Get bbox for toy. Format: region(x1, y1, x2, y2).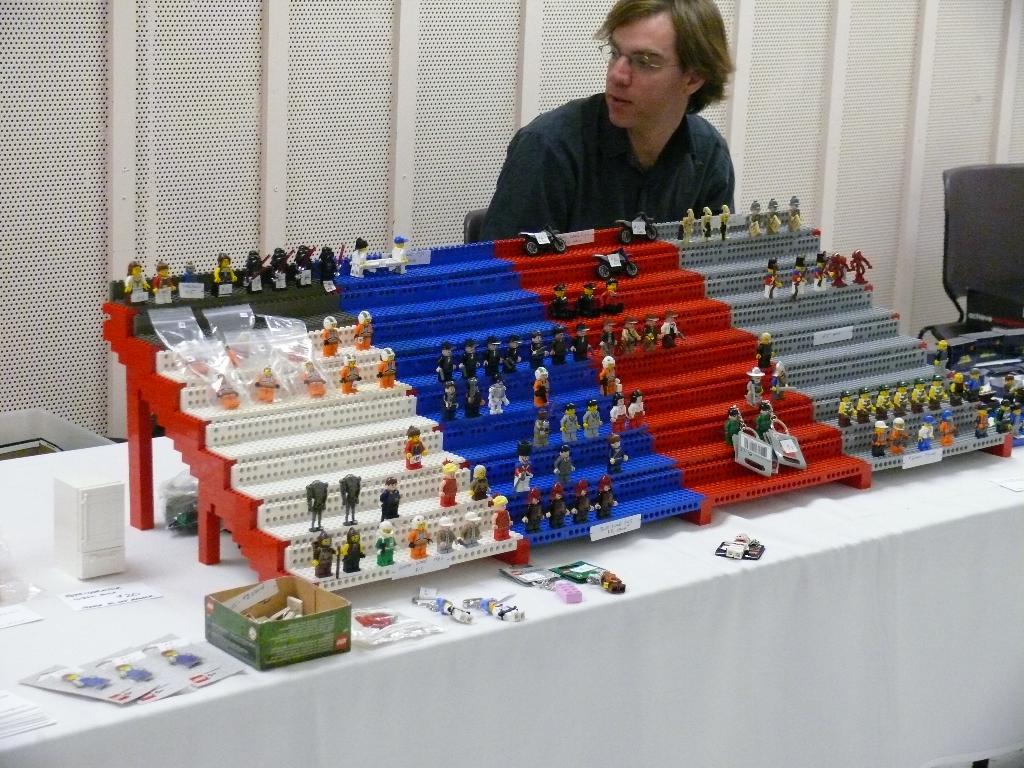
region(810, 253, 826, 288).
